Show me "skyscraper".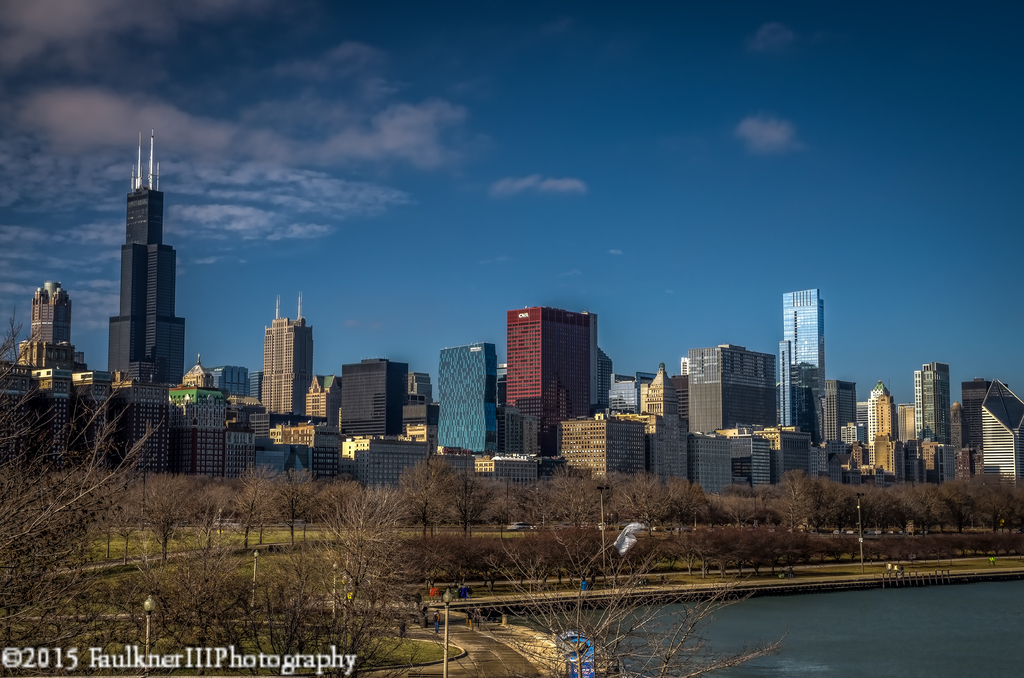
"skyscraper" is here: detection(13, 273, 81, 401).
